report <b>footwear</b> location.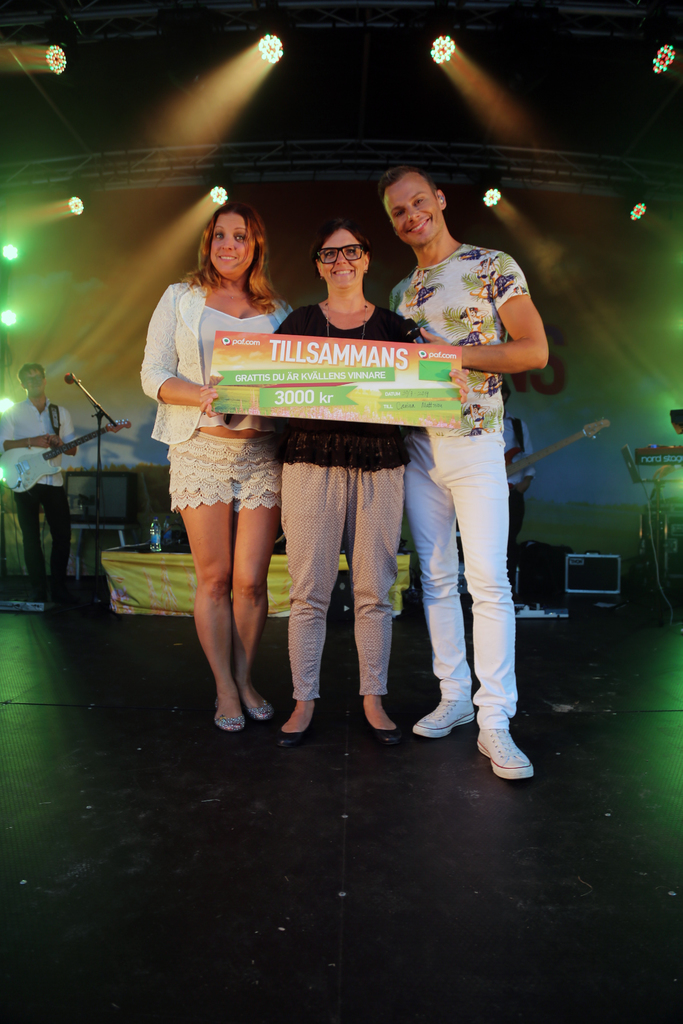
Report: region(400, 690, 491, 739).
